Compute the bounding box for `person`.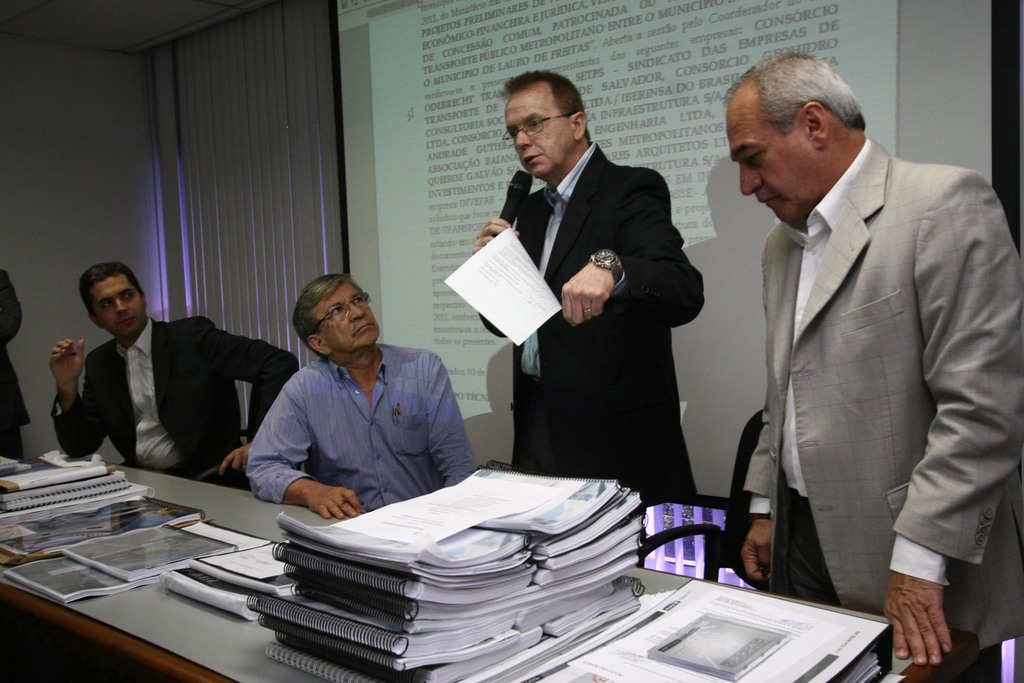
241:268:474:528.
